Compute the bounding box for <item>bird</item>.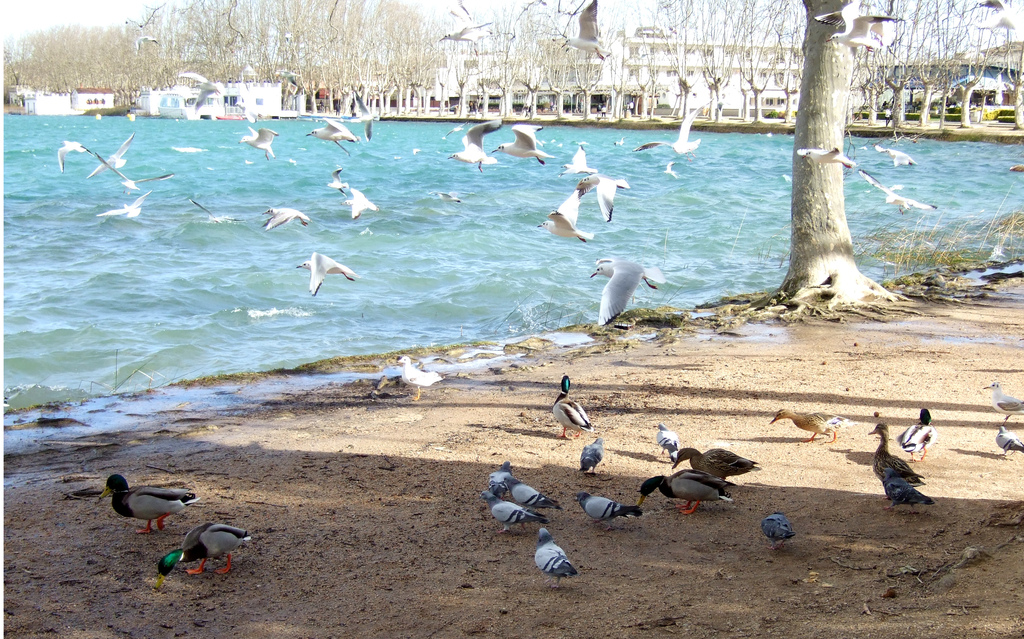
pyautogui.locateOnScreen(495, 113, 556, 161).
